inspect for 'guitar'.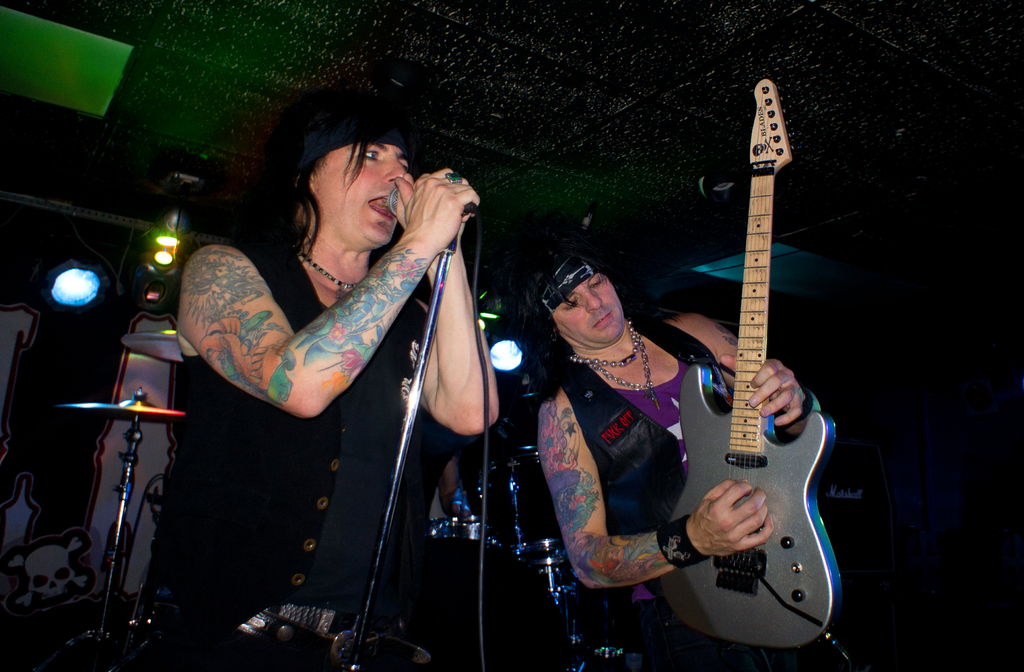
Inspection: rect(642, 66, 859, 652).
